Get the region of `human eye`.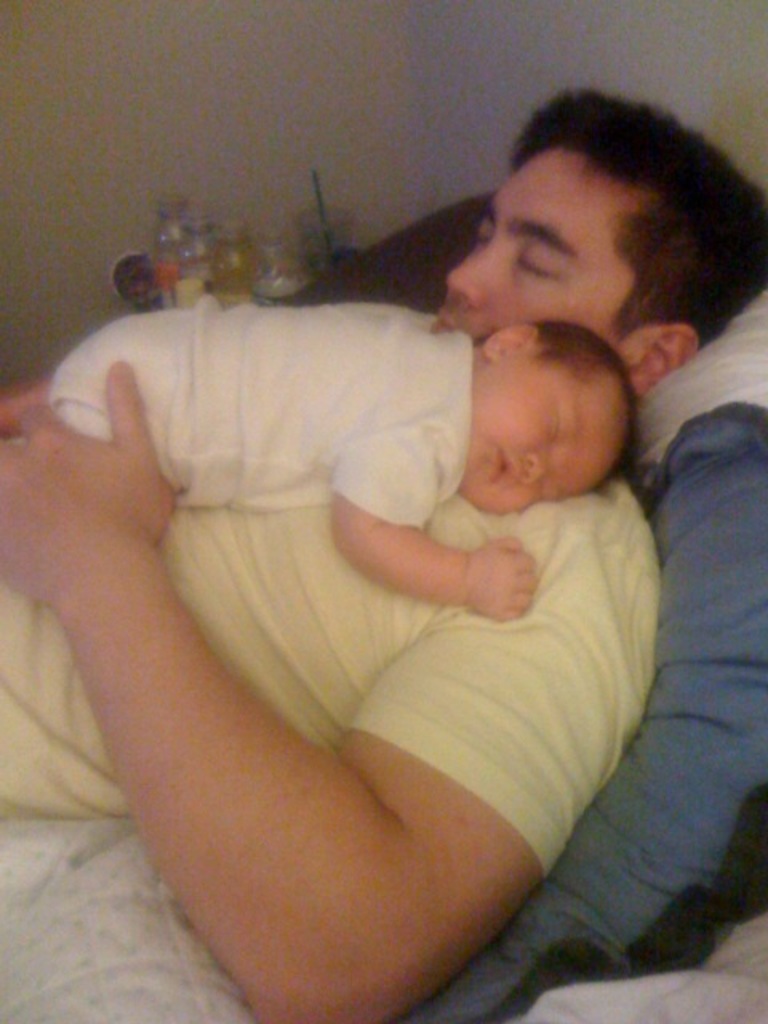
(512,240,563,277).
